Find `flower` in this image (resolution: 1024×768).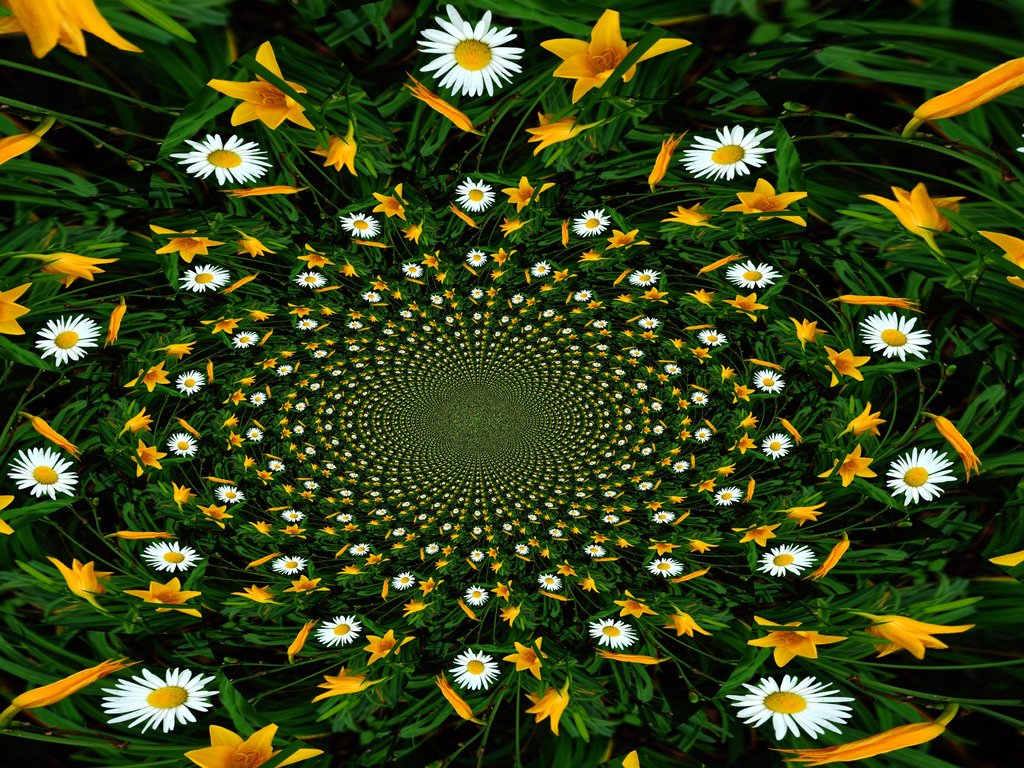
Rect(471, 548, 486, 563).
